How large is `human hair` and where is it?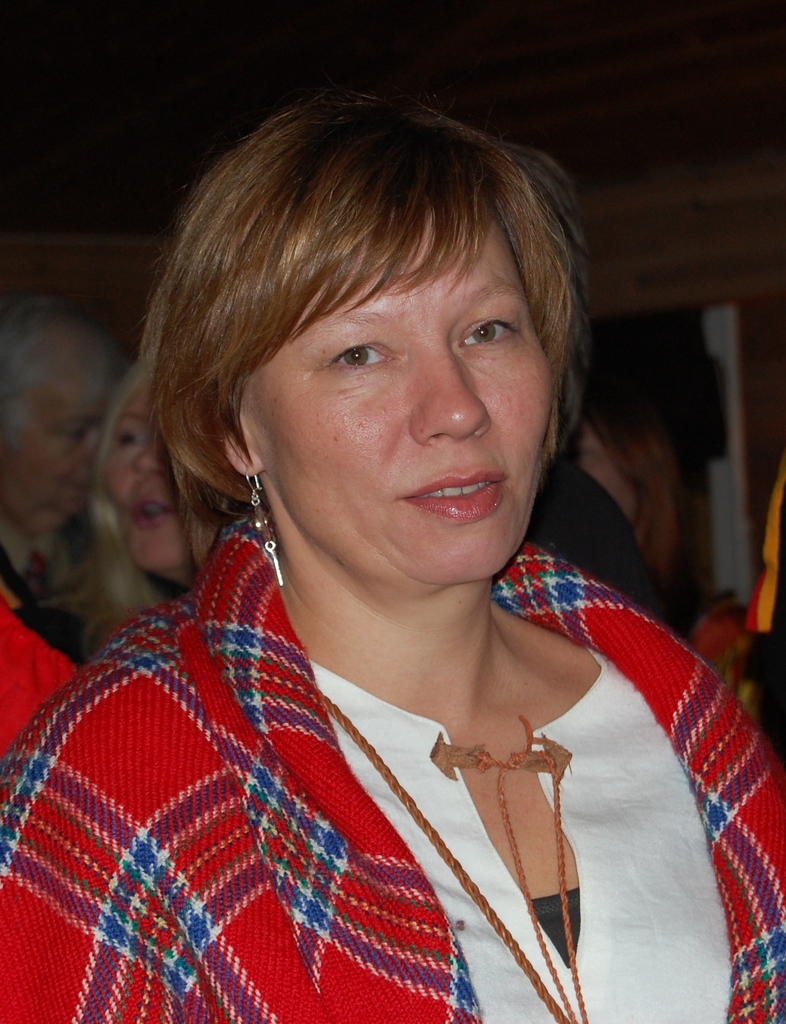
Bounding box: box(123, 90, 609, 554).
